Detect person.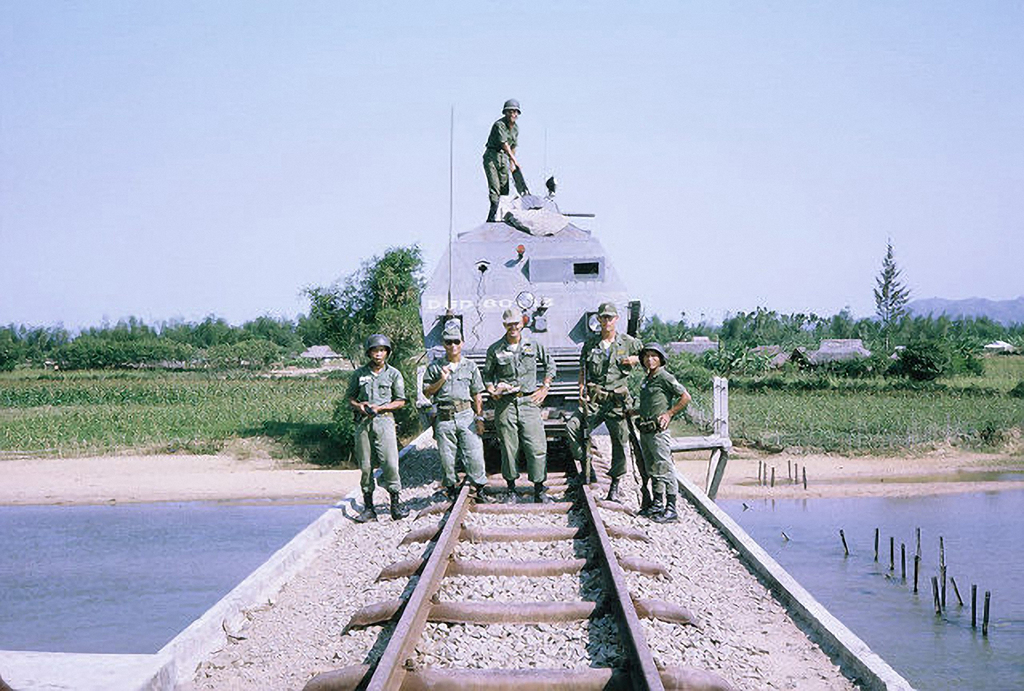
Detected at detection(625, 343, 693, 527).
